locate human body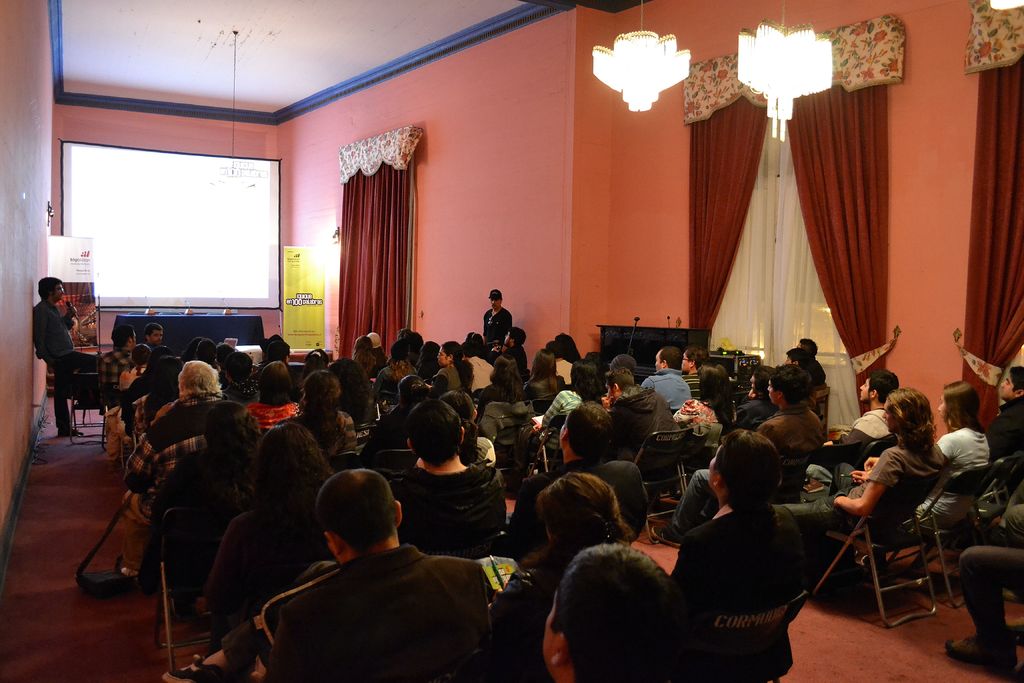
left=980, top=392, right=1023, bottom=461
